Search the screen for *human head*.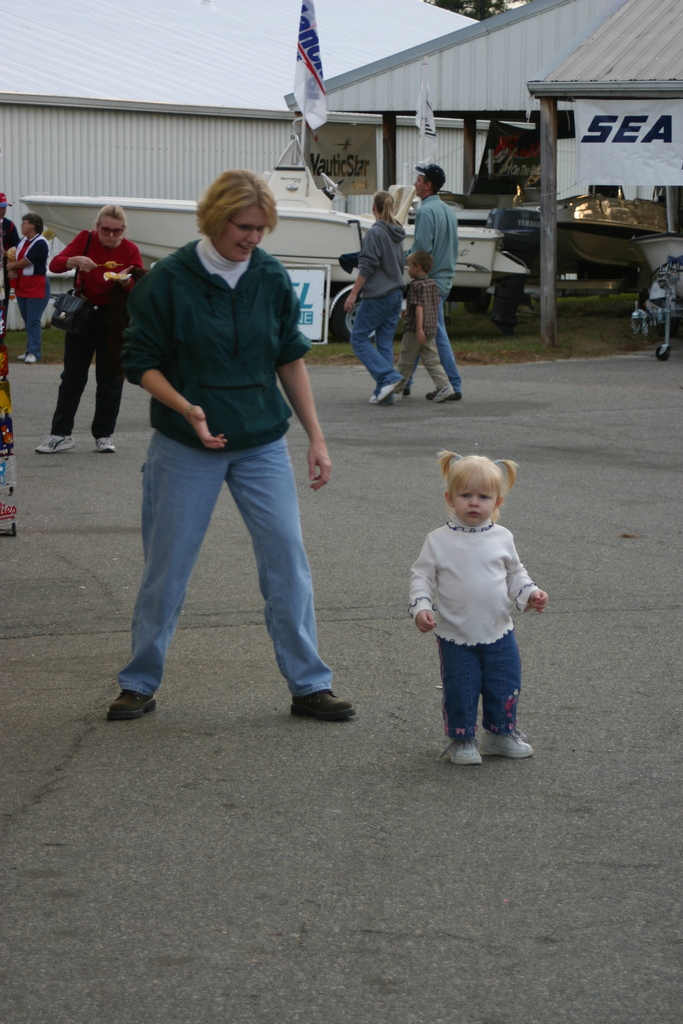
Found at pyautogui.locateOnScreen(198, 169, 282, 267).
